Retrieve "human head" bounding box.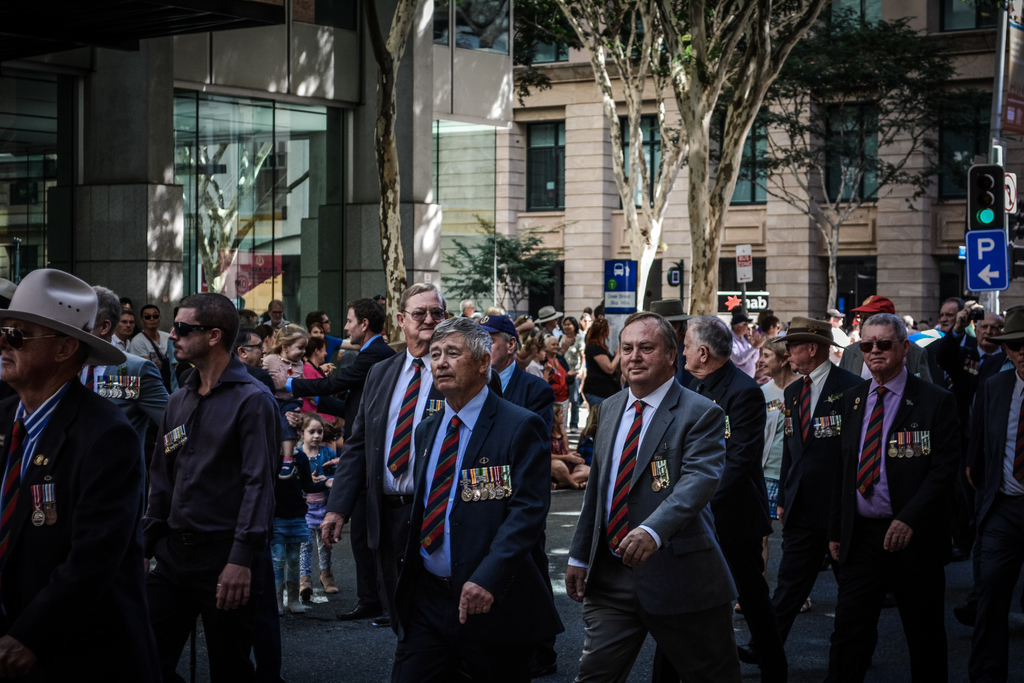
Bounding box: rect(826, 308, 843, 326).
